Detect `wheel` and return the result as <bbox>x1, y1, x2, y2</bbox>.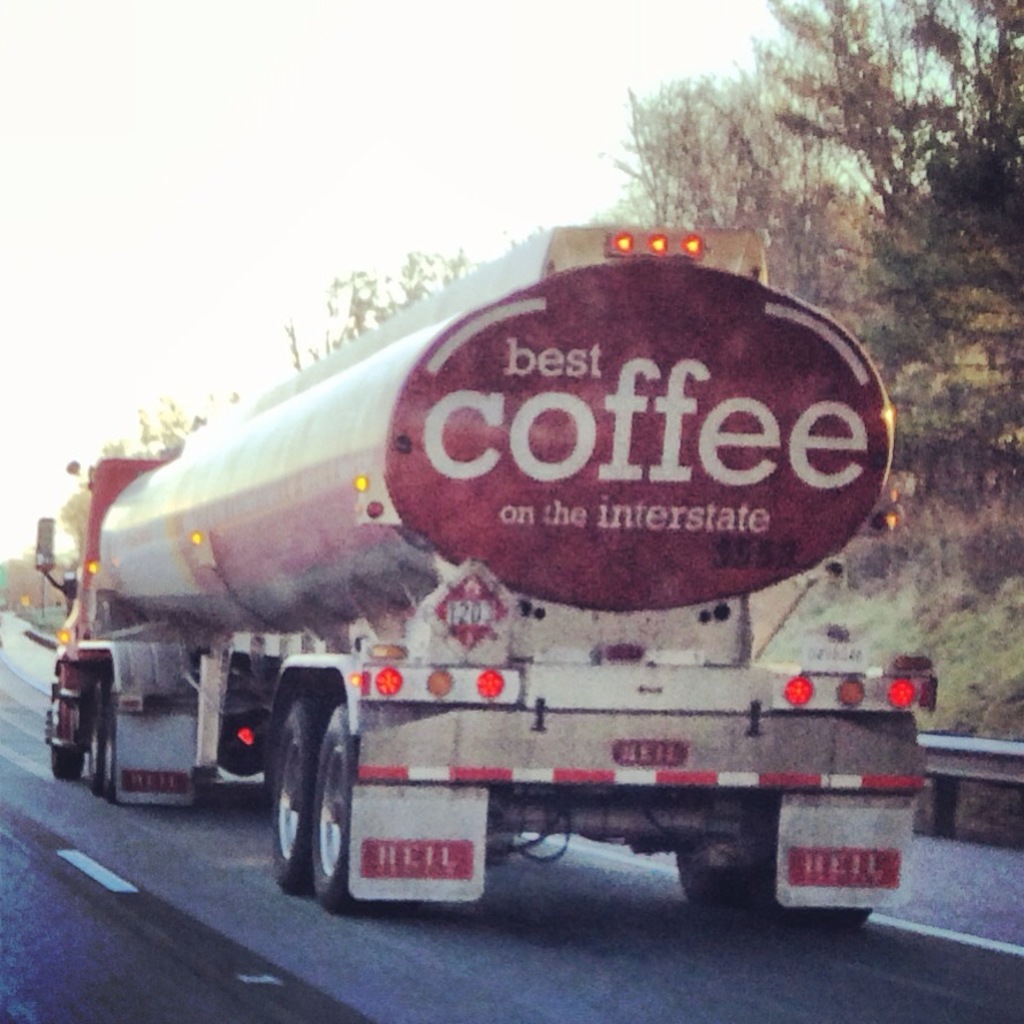
<bbox>271, 710, 321, 882</bbox>.
